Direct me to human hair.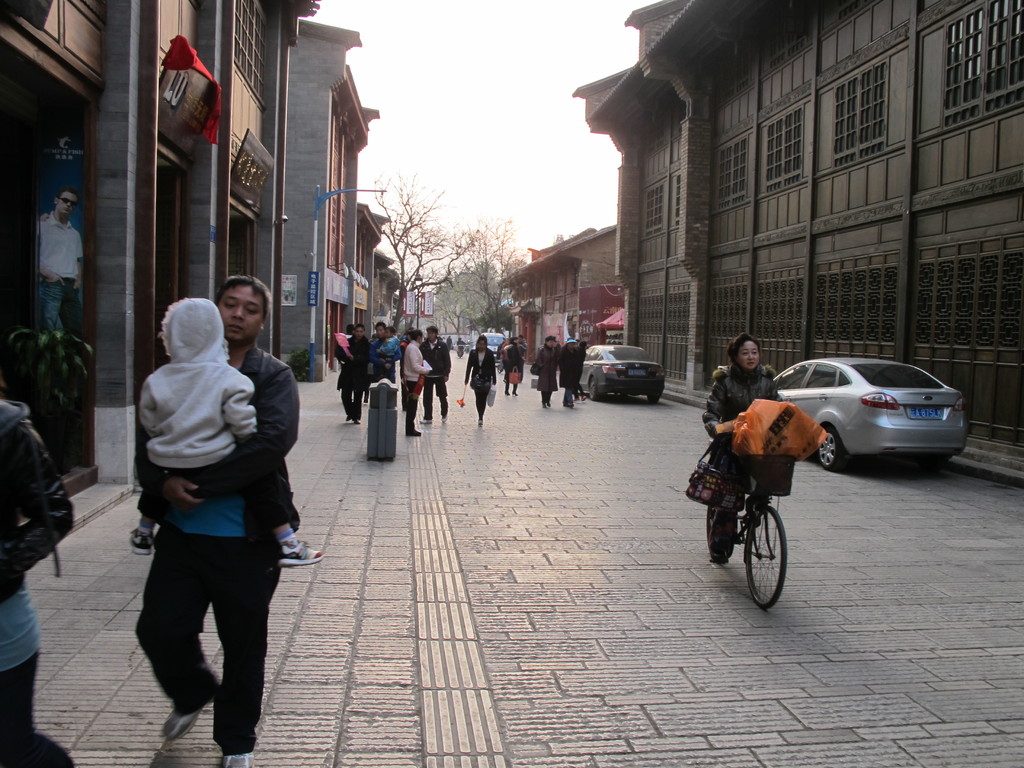
Direction: (211, 277, 276, 323).
